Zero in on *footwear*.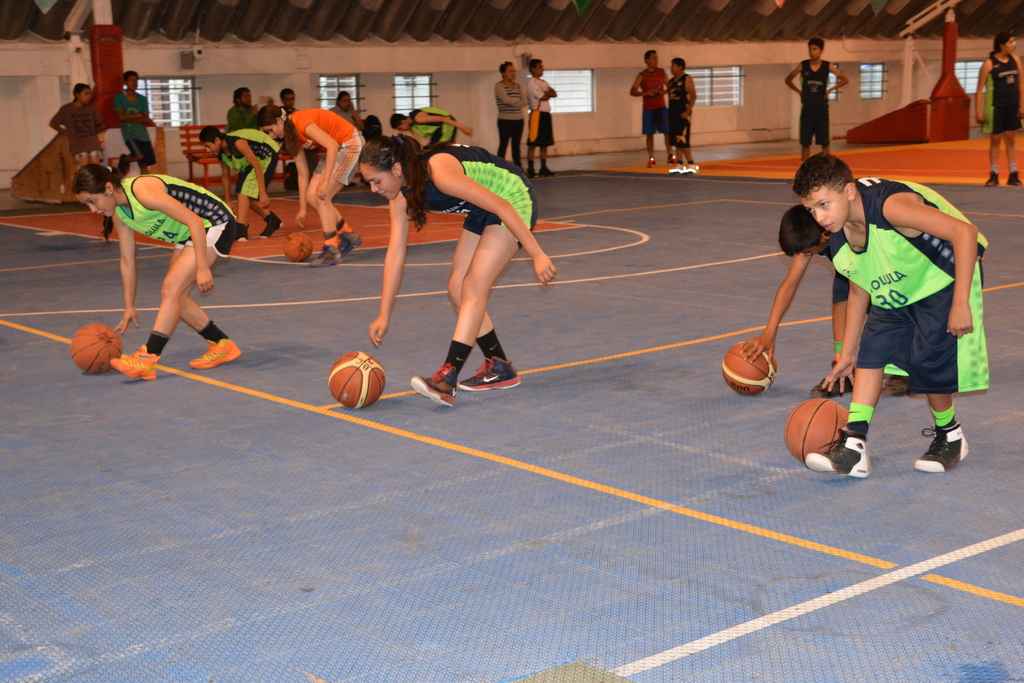
Zeroed in: BBox(189, 336, 241, 368).
